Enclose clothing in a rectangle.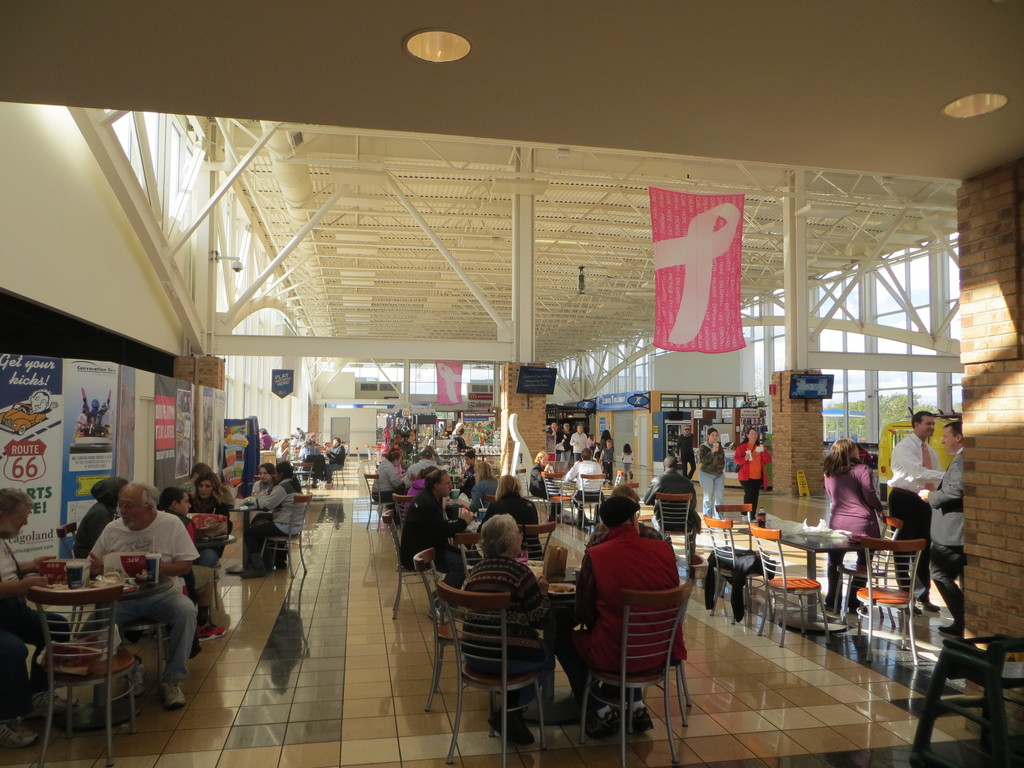
box(570, 524, 684, 698).
